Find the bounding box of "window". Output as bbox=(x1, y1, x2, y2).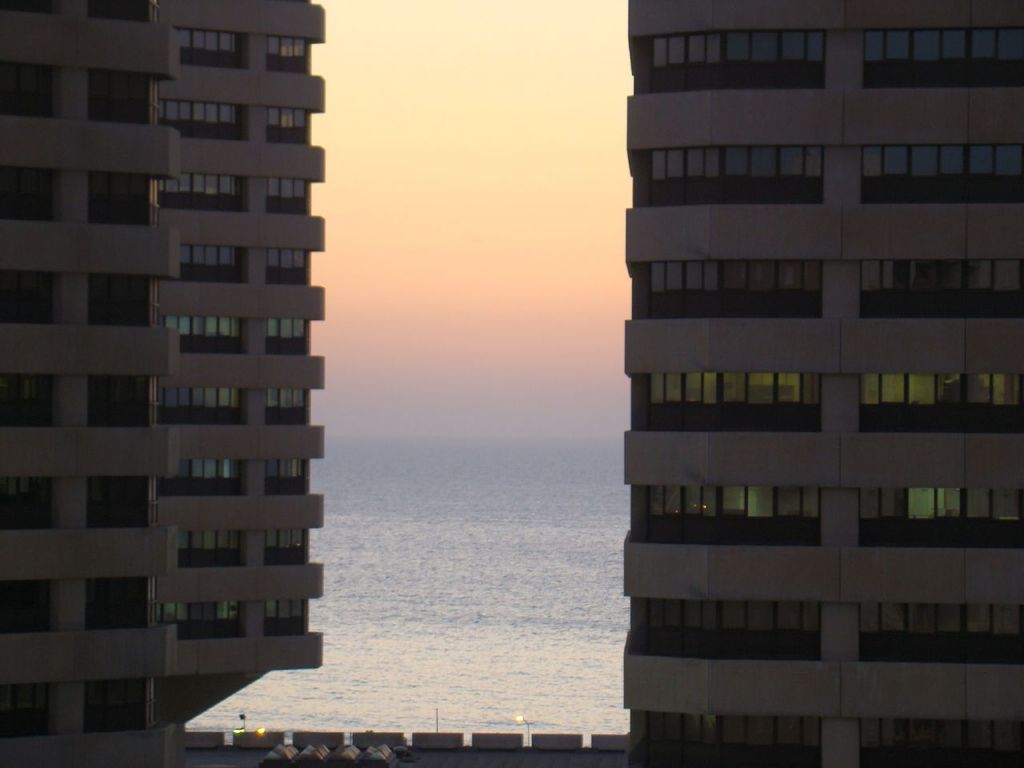
bbox=(718, 255, 749, 322).
